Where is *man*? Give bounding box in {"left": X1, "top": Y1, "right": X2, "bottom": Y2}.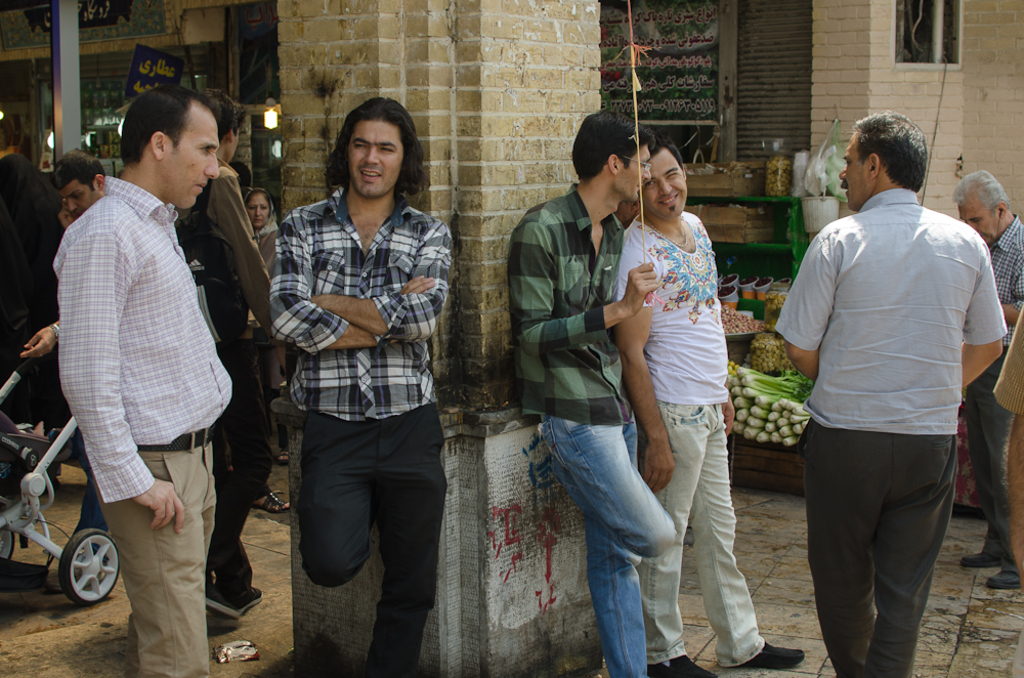
{"left": 770, "top": 101, "right": 1012, "bottom": 677}.
